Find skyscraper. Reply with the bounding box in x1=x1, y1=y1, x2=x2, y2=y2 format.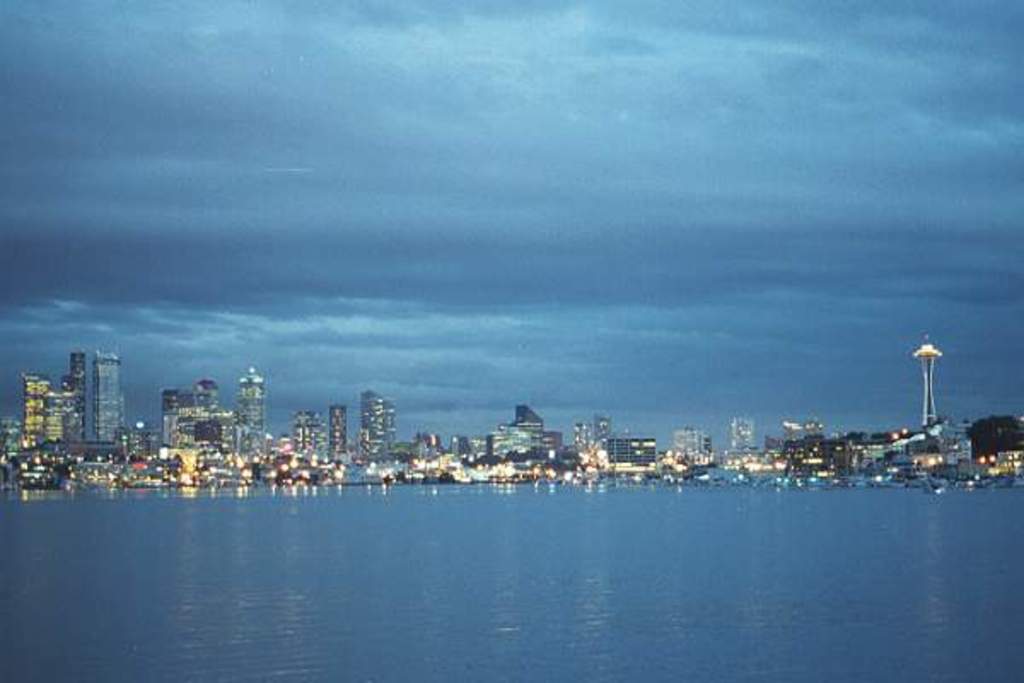
x1=167, y1=388, x2=193, y2=444.
